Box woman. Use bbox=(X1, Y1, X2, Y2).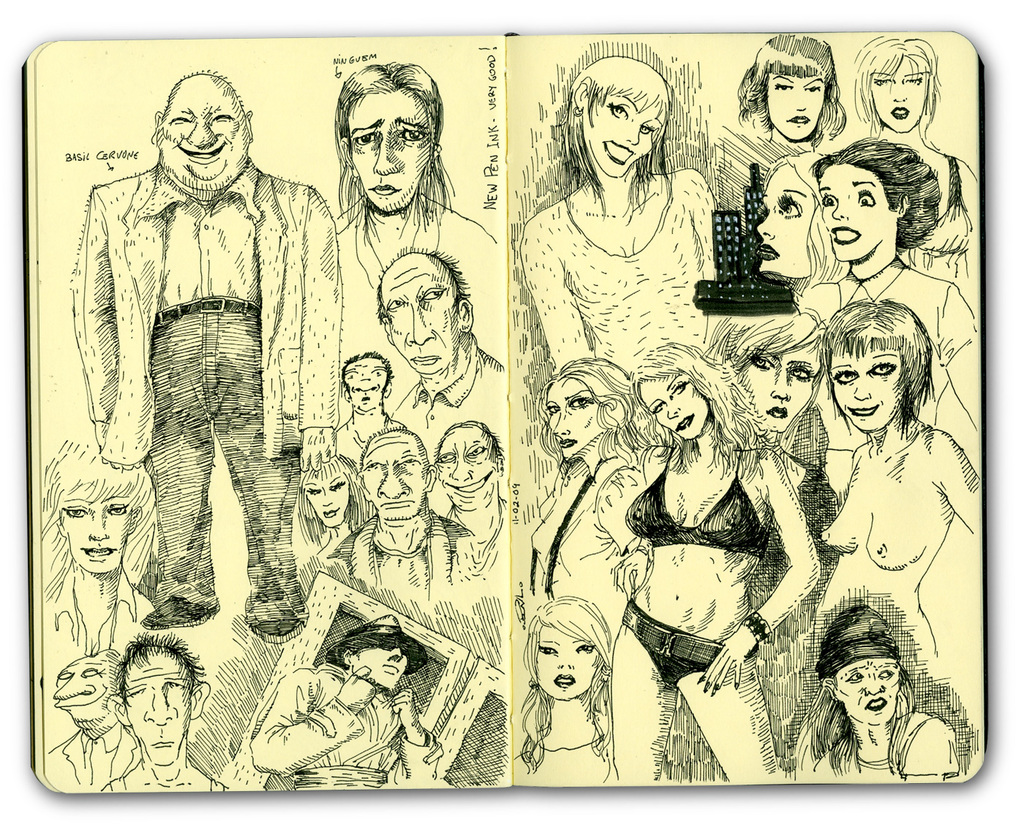
bbox=(298, 456, 377, 597).
